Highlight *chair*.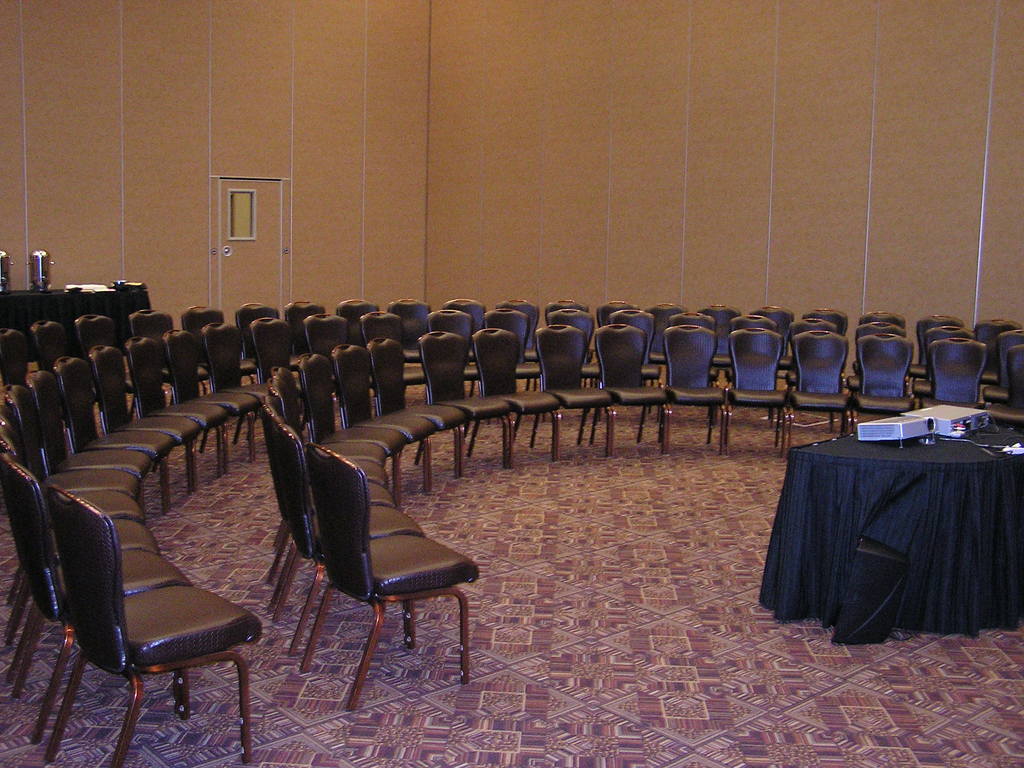
Highlighted region: left=543, top=304, right=604, bottom=424.
